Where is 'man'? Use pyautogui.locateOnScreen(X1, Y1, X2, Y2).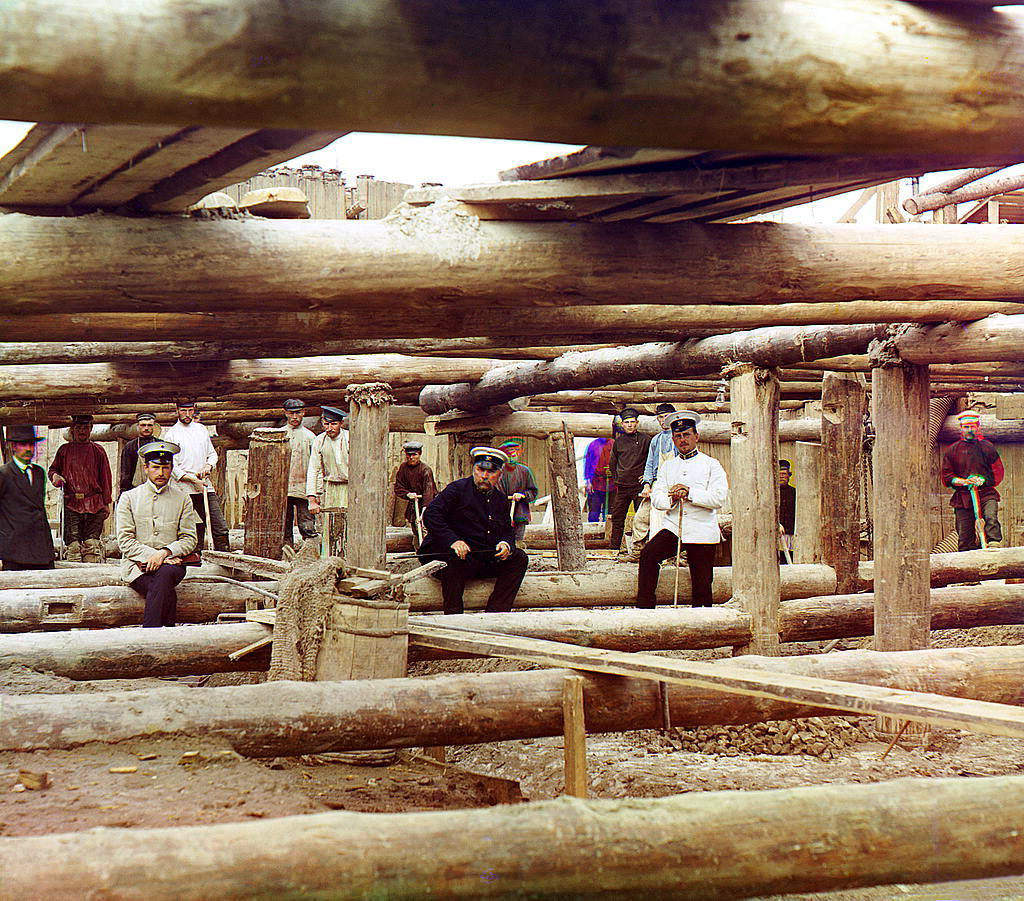
pyautogui.locateOnScreen(116, 413, 163, 503).
